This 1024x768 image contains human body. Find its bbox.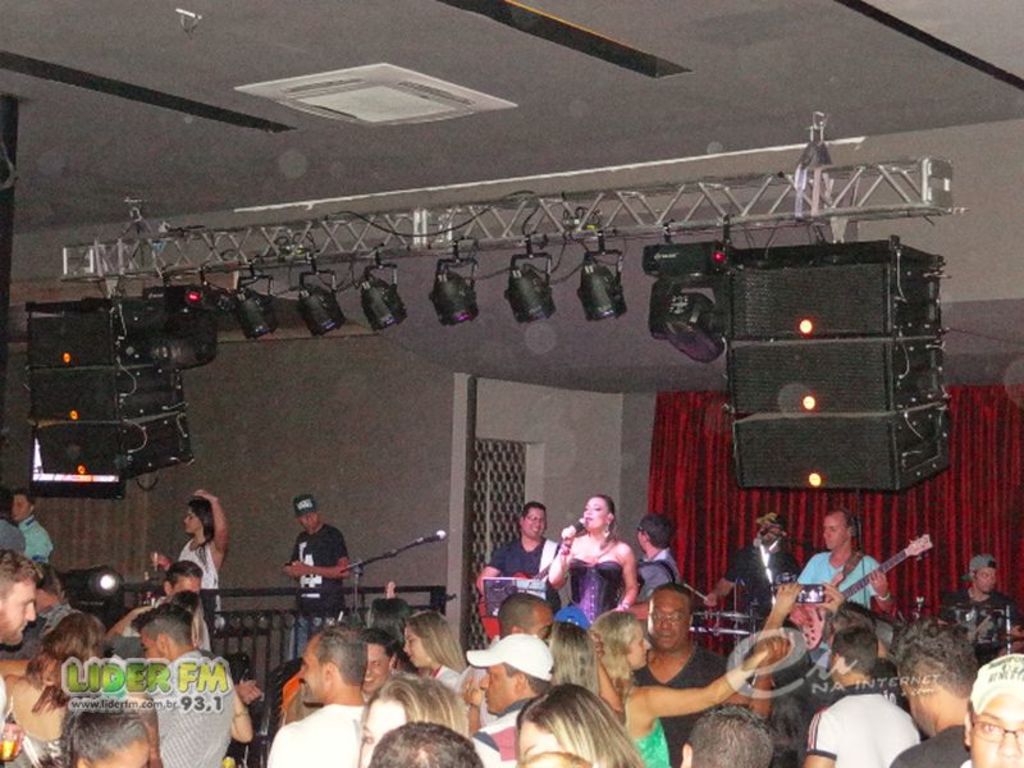
836/595/886/641.
